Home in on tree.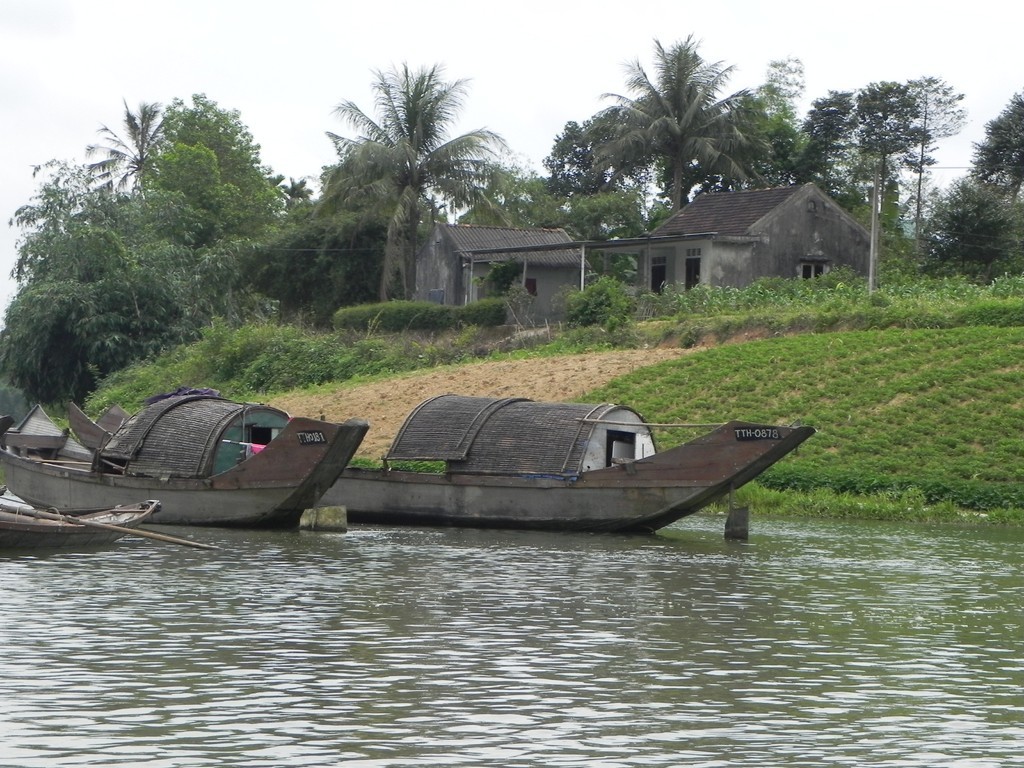
Homed in at crop(145, 136, 249, 245).
